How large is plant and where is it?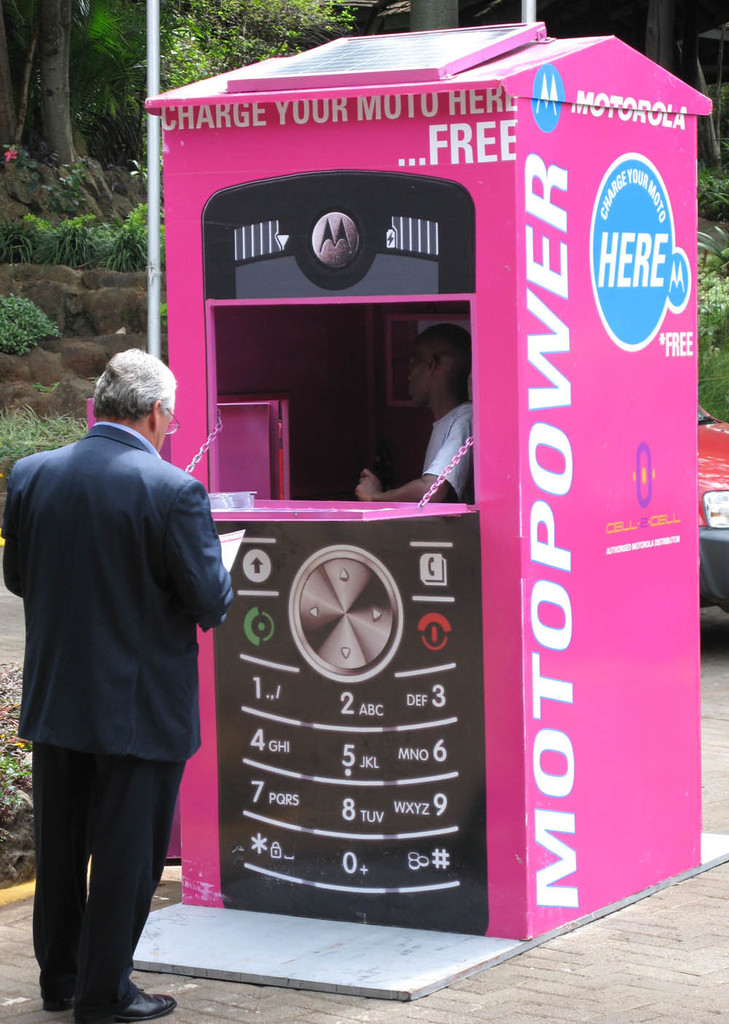
Bounding box: {"left": 2, "top": 136, "right": 23, "bottom": 157}.
